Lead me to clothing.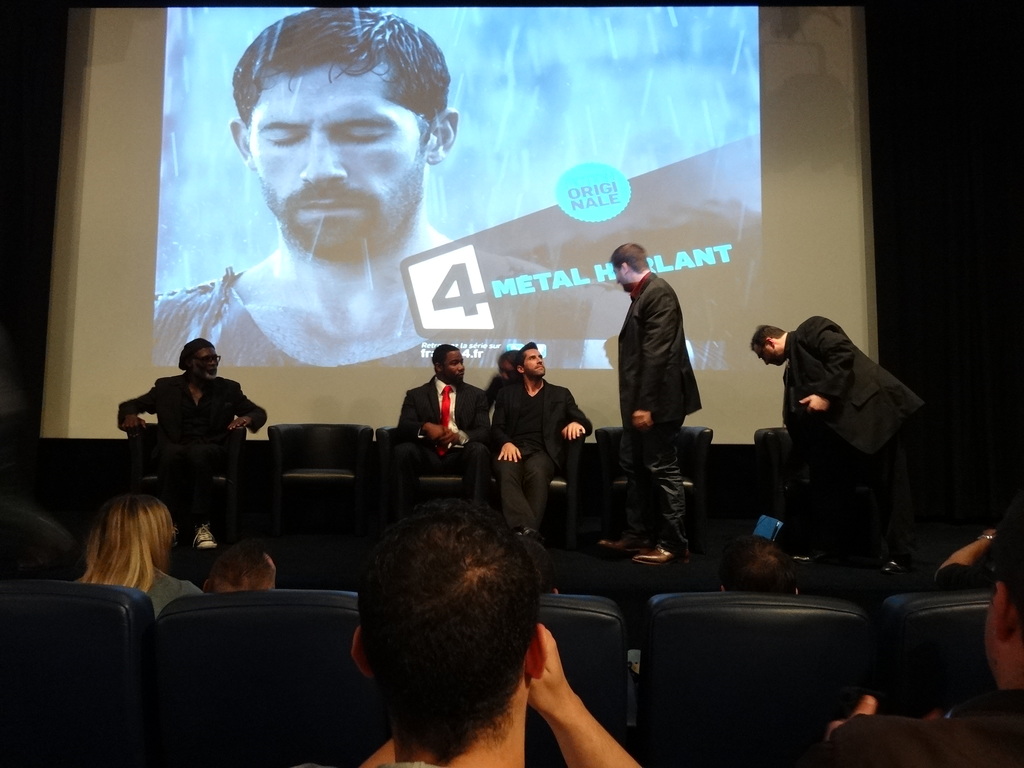
Lead to select_region(381, 375, 490, 503).
